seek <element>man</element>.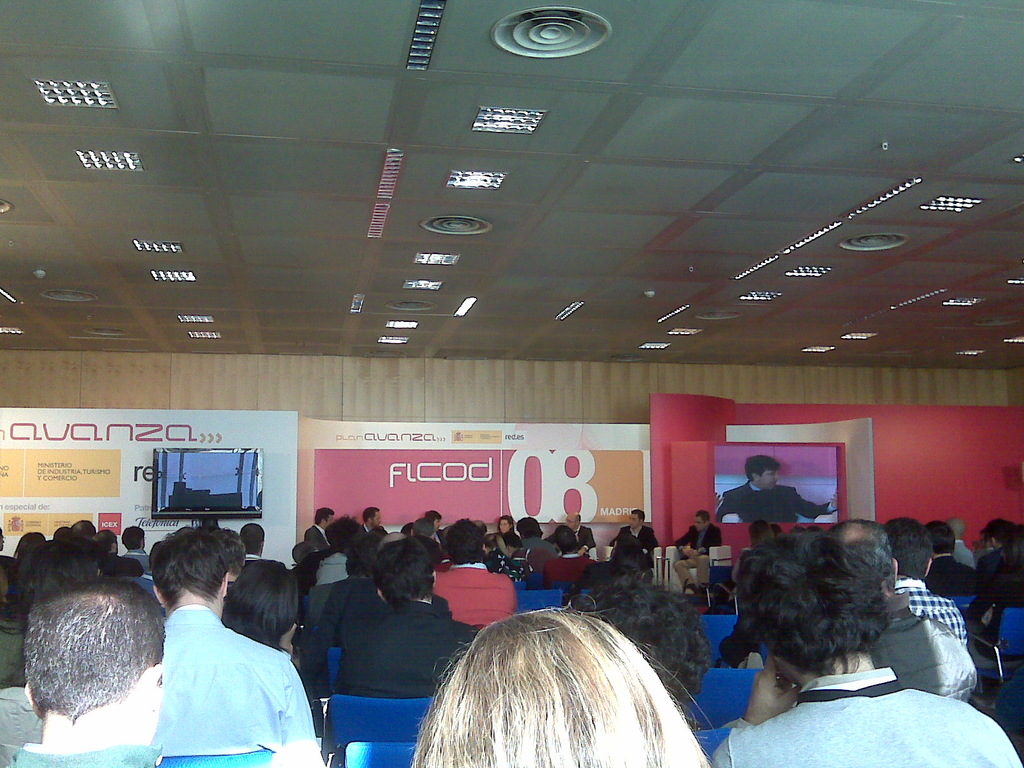
<bbox>607, 510, 662, 569</bbox>.
